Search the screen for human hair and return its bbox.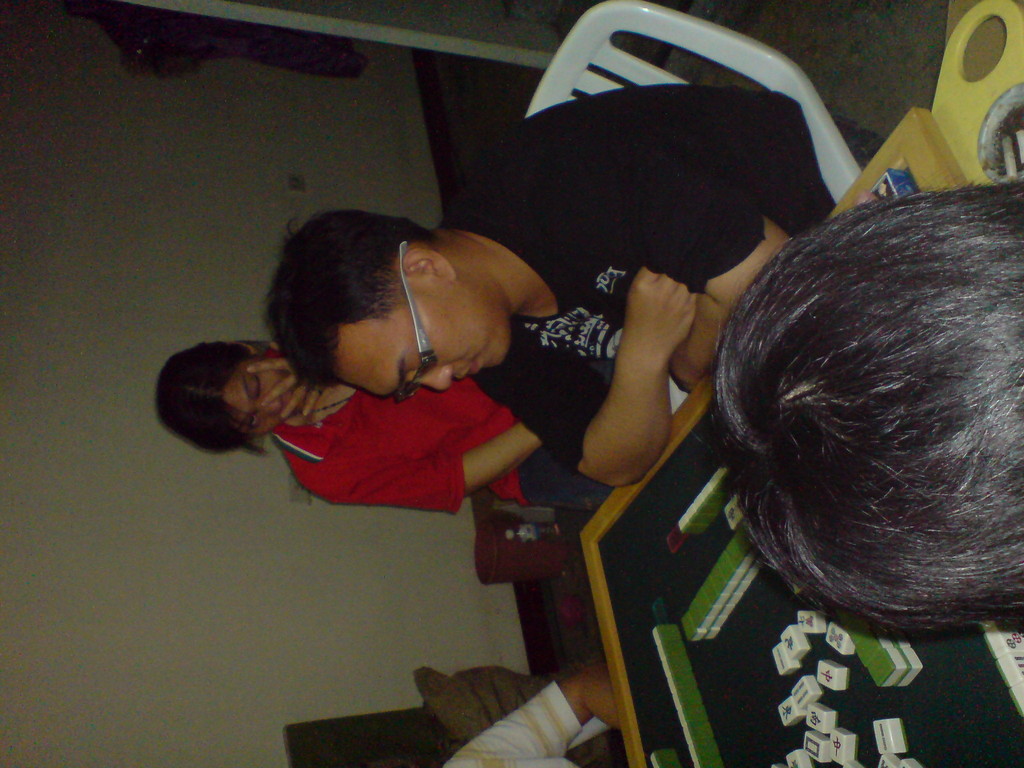
Found: 260,210,440,390.
